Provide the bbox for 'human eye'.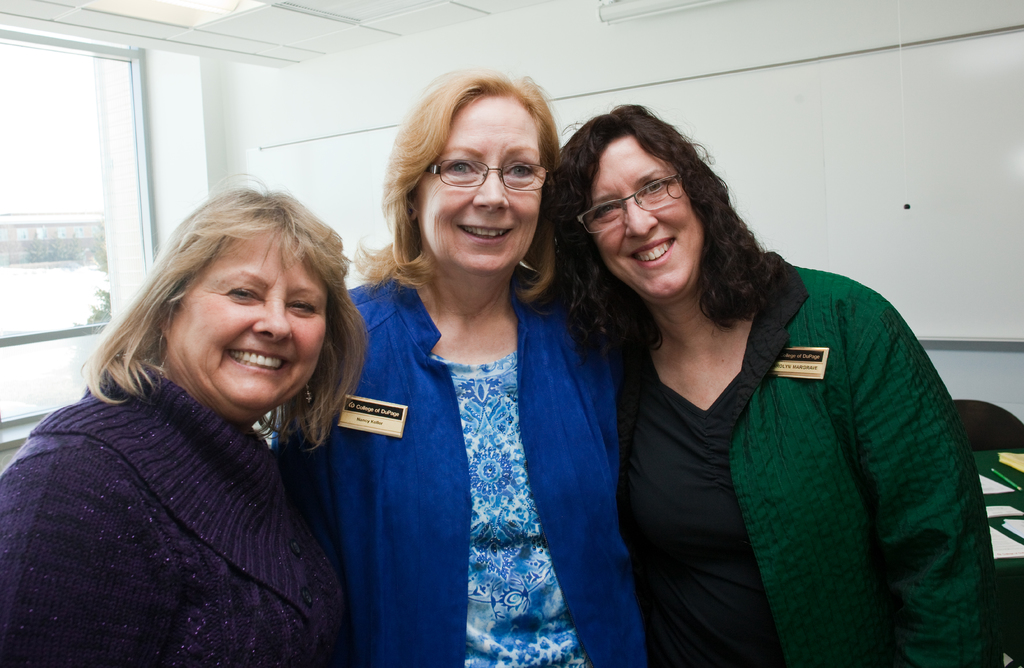
crop(644, 181, 667, 195).
